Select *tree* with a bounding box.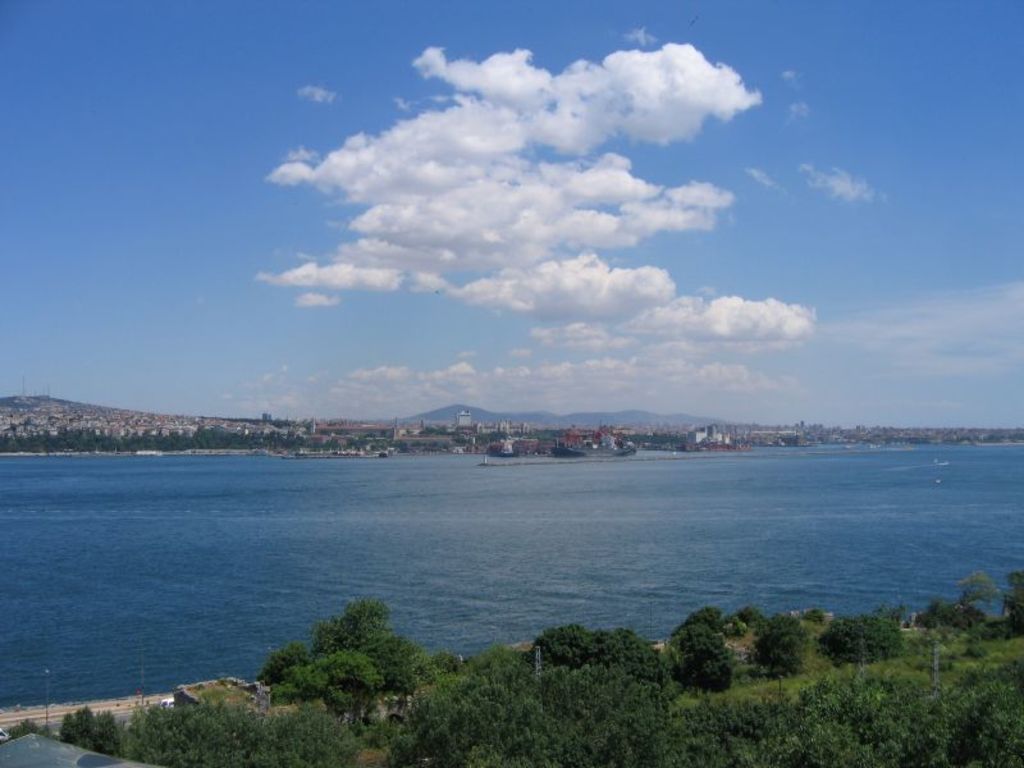
(1002, 571, 1023, 641).
